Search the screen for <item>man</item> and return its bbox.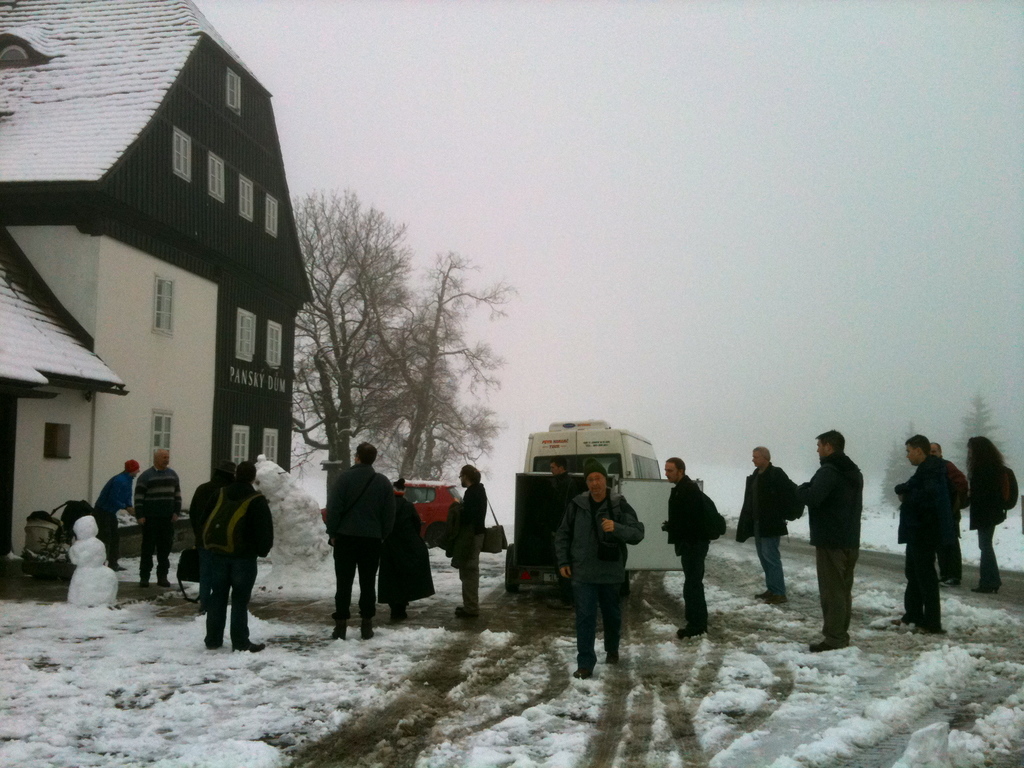
Found: detection(177, 460, 238, 584).
